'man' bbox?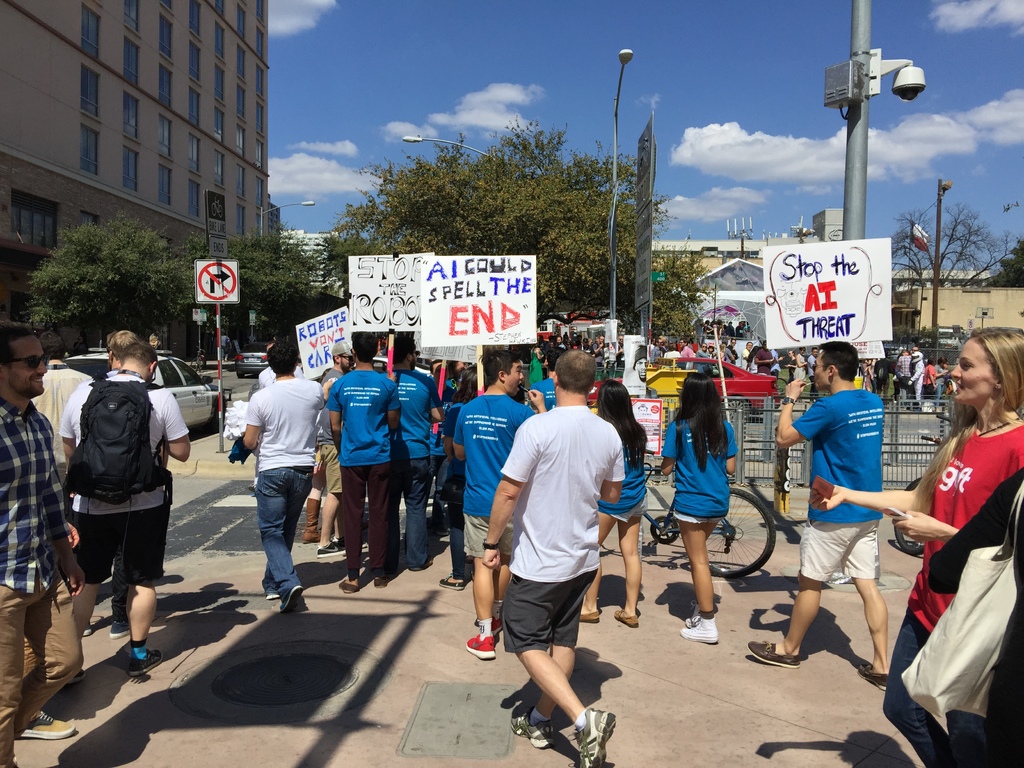
box=[478, 347, 624, 767]
